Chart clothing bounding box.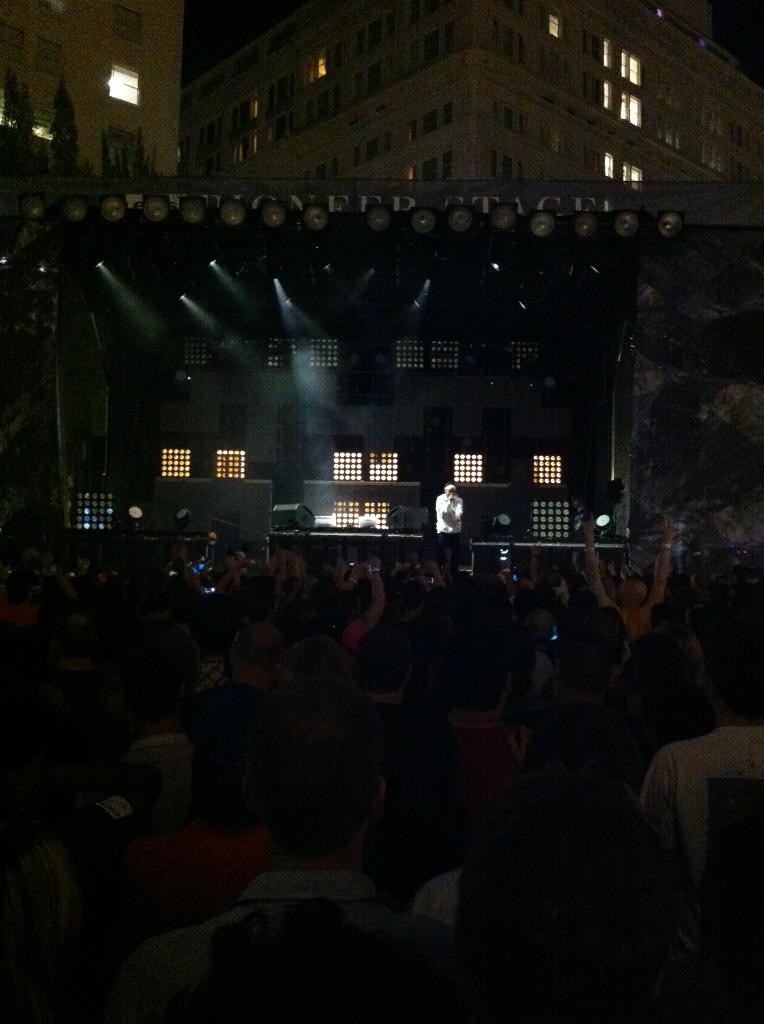
Charted: bbox=[433, 494, 460, 541].
